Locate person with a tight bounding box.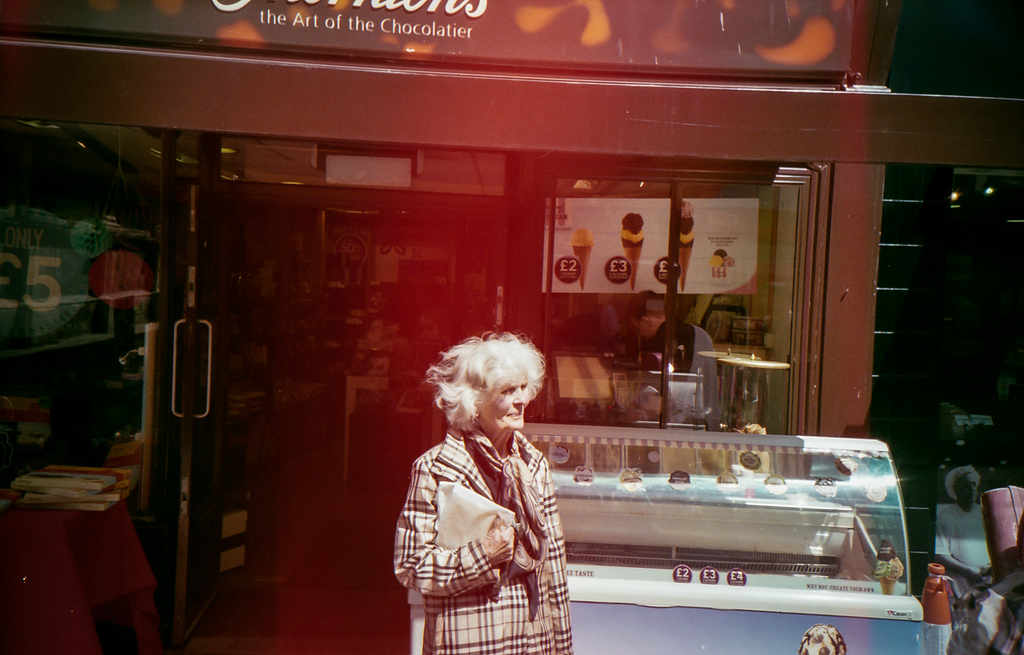
bbox(394, 323, 586, 645).
